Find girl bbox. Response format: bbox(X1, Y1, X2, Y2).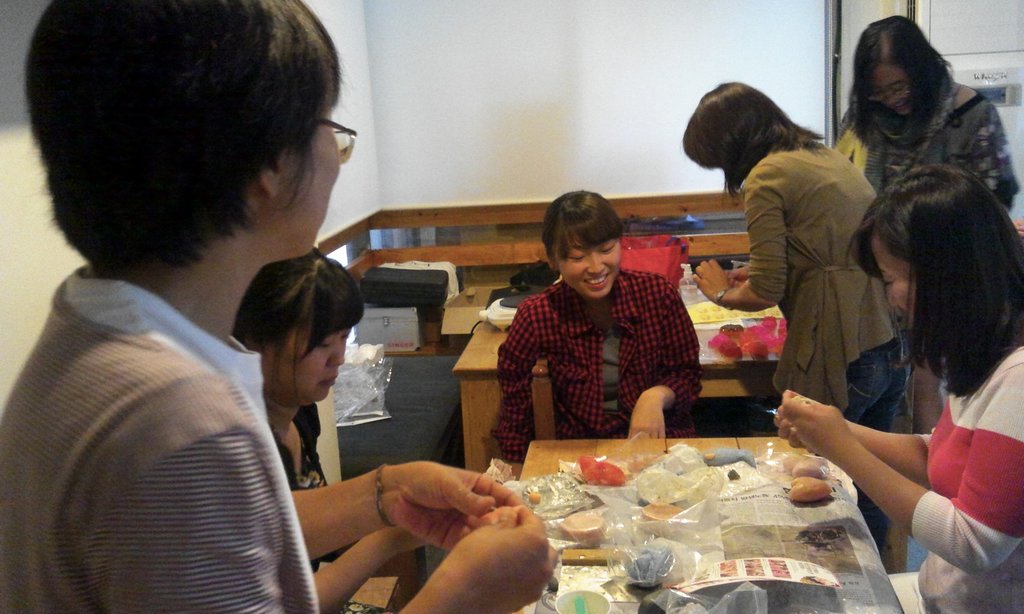
bbox(682, 81, 910, 553).
